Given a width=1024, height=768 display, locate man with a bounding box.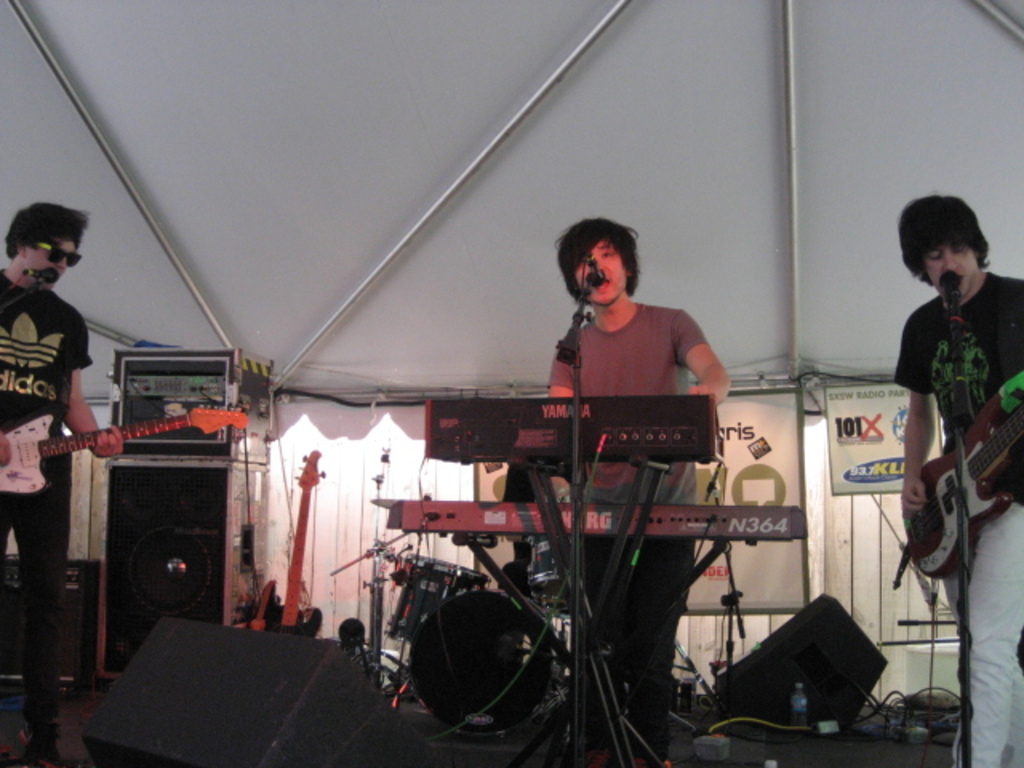
Located: rect(894, 192, 1022, 766).
